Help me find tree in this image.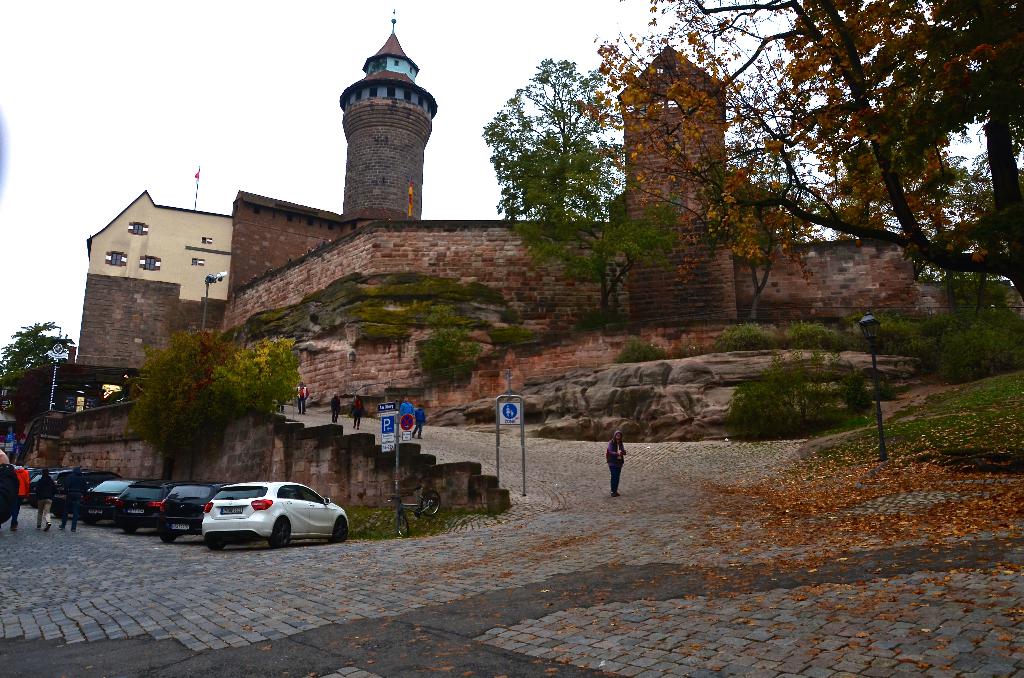
Found it: select_region(583, 0, 1023, 307).
